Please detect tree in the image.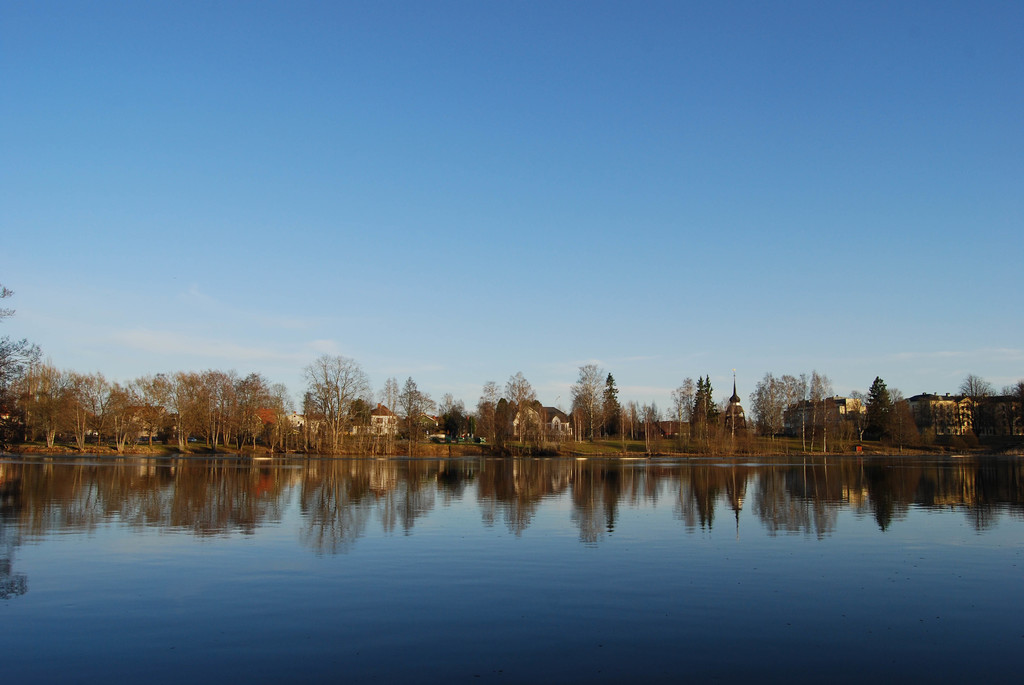
box(808, 372, 831, 455).
